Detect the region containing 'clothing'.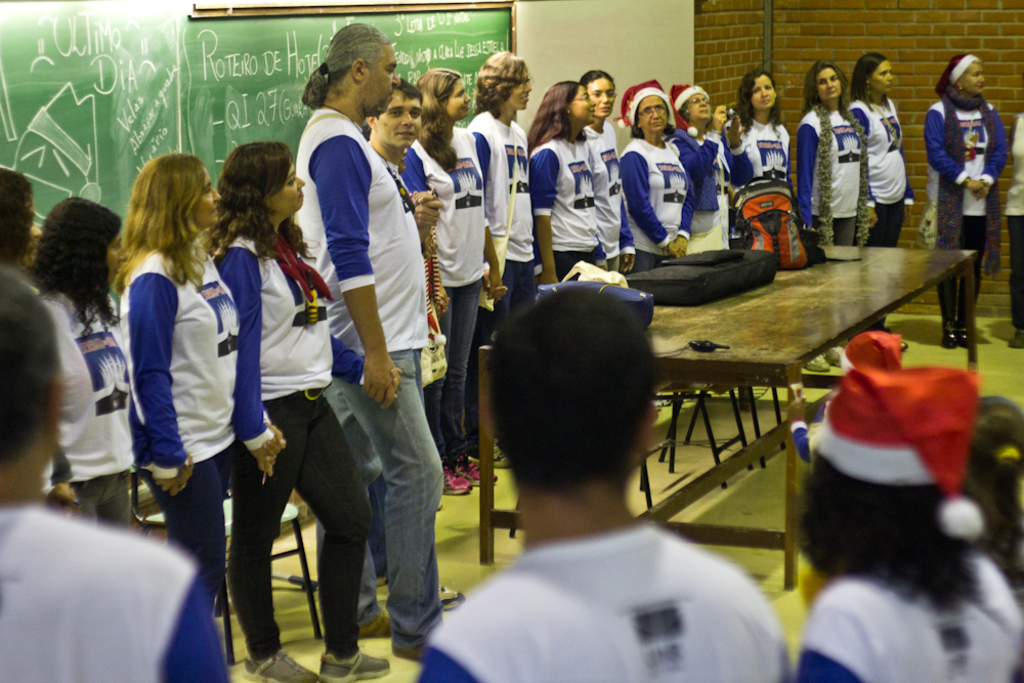
{"left": 788, "top": 100, "right": 859, "bottom": 223}.
